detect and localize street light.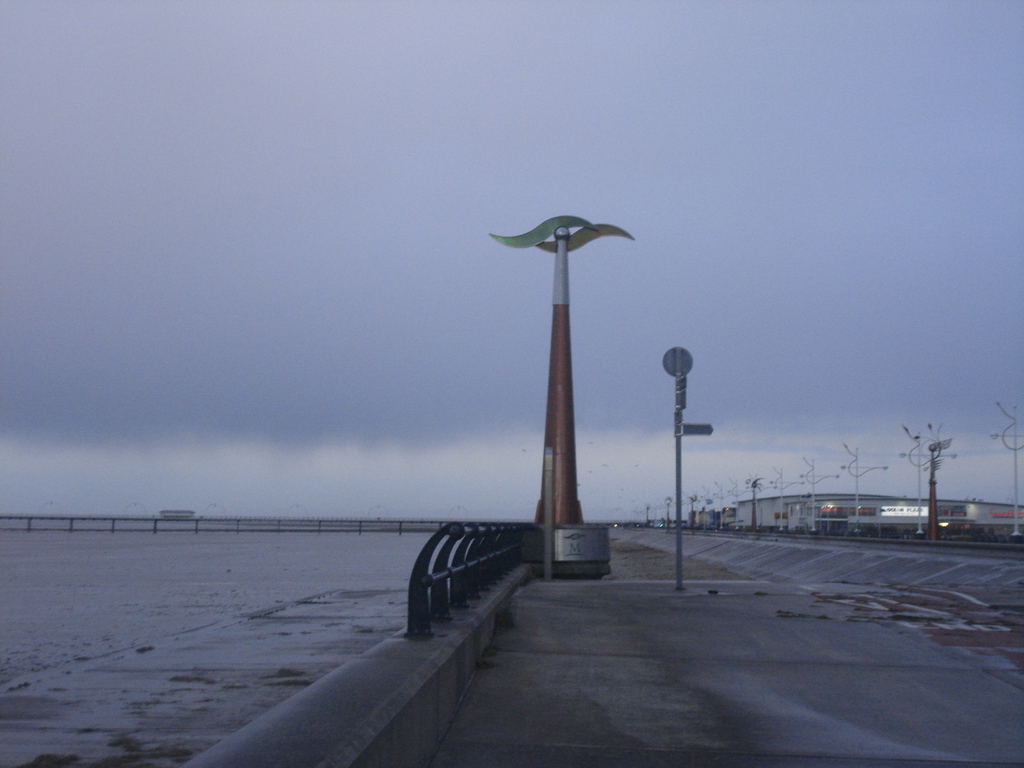
Localized at bbox(449, 199, 648, 600).
